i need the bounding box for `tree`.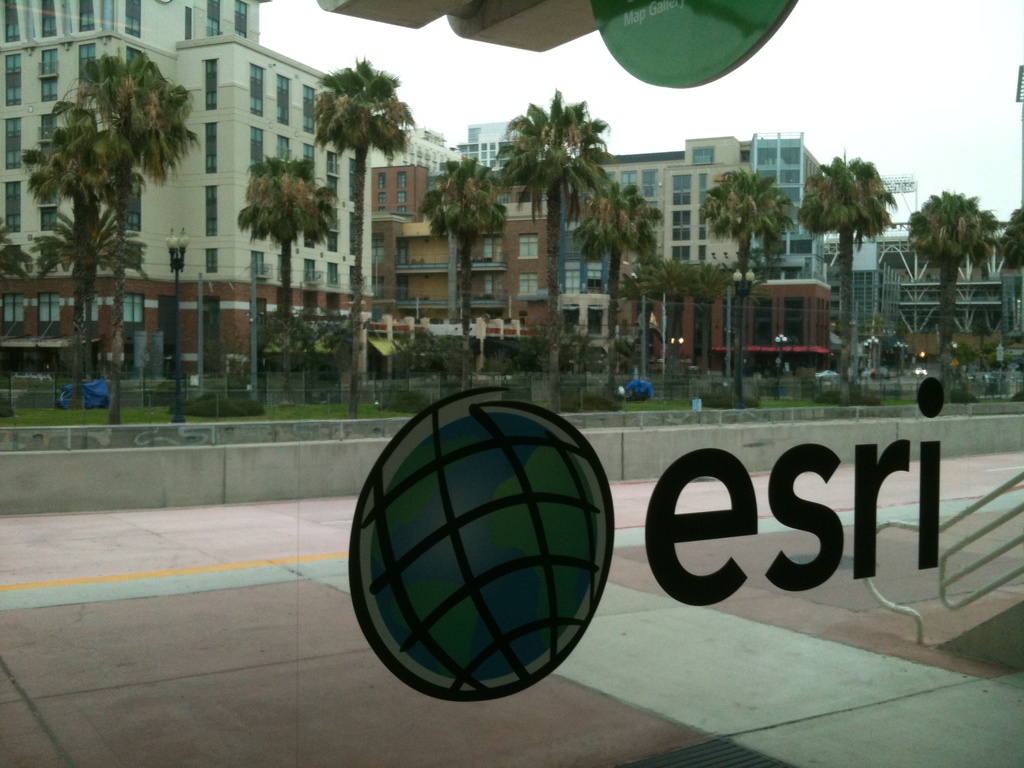
Here it is: bbox=(797, 154, 904, 355).
